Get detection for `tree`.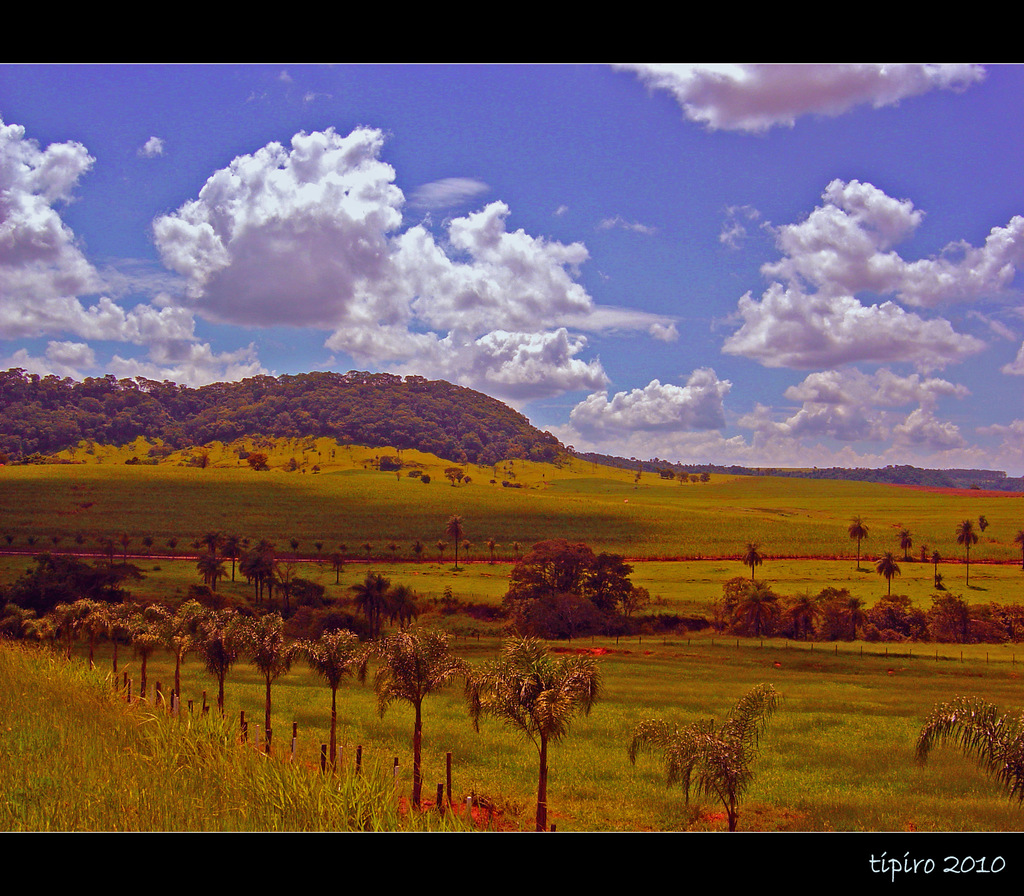
Detection: {"left": 200, "top": 547, "right": 220, "bottom": 593}.
